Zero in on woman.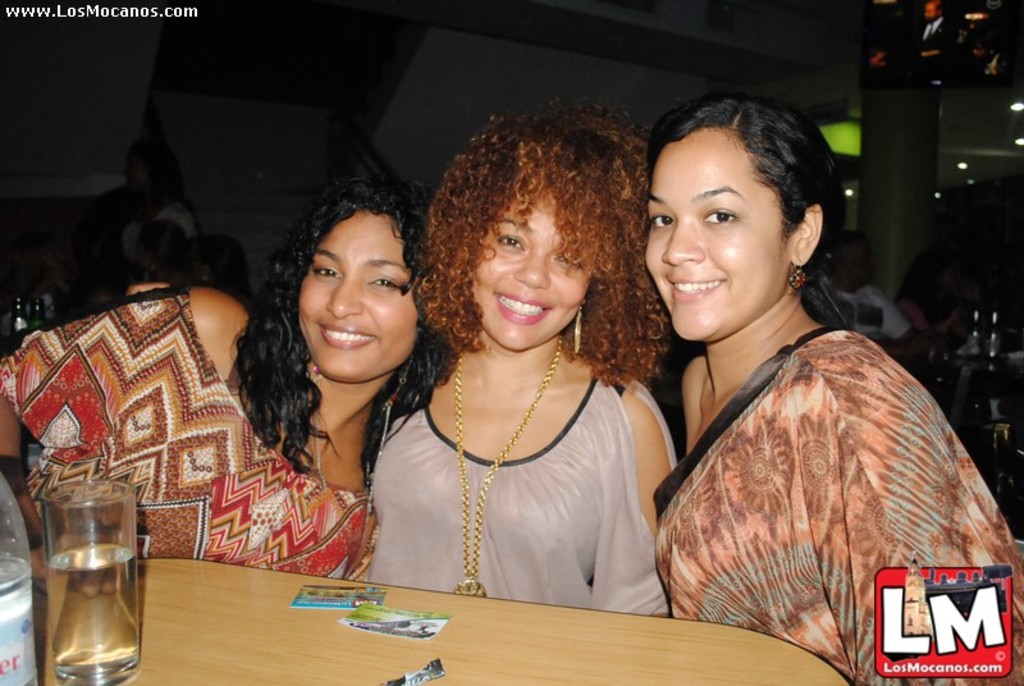
Zeroed in: bbox=[614, 101, 991, 650].
